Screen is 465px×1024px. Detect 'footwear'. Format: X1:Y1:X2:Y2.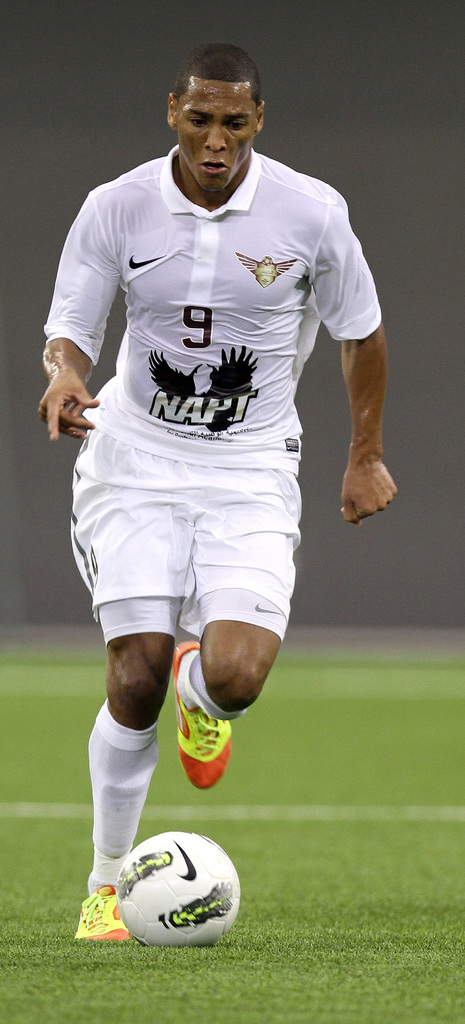
173:639:232:792.
